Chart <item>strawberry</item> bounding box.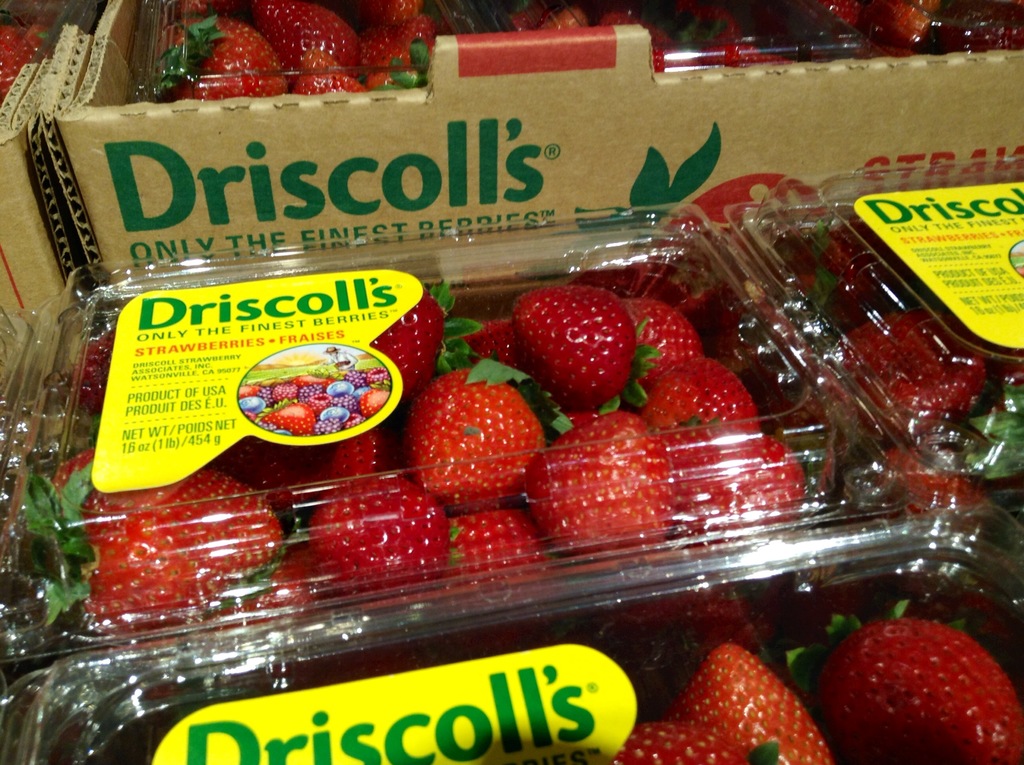
Charted: [left=669, top=647, right=833, bottom=764].
